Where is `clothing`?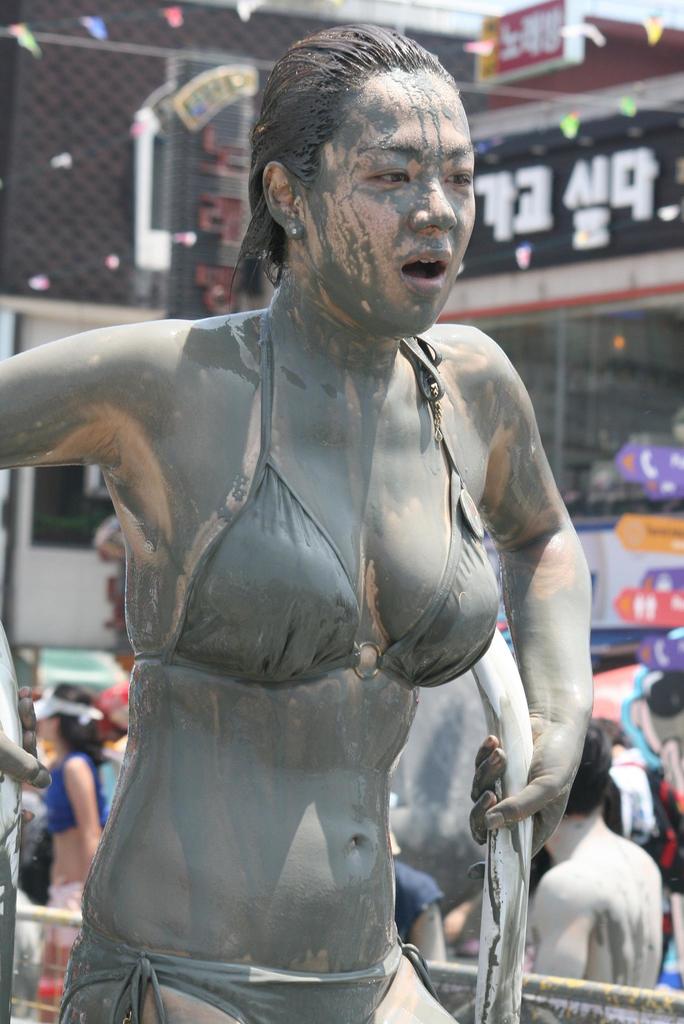
bbox(381, 865, 441, 938).
